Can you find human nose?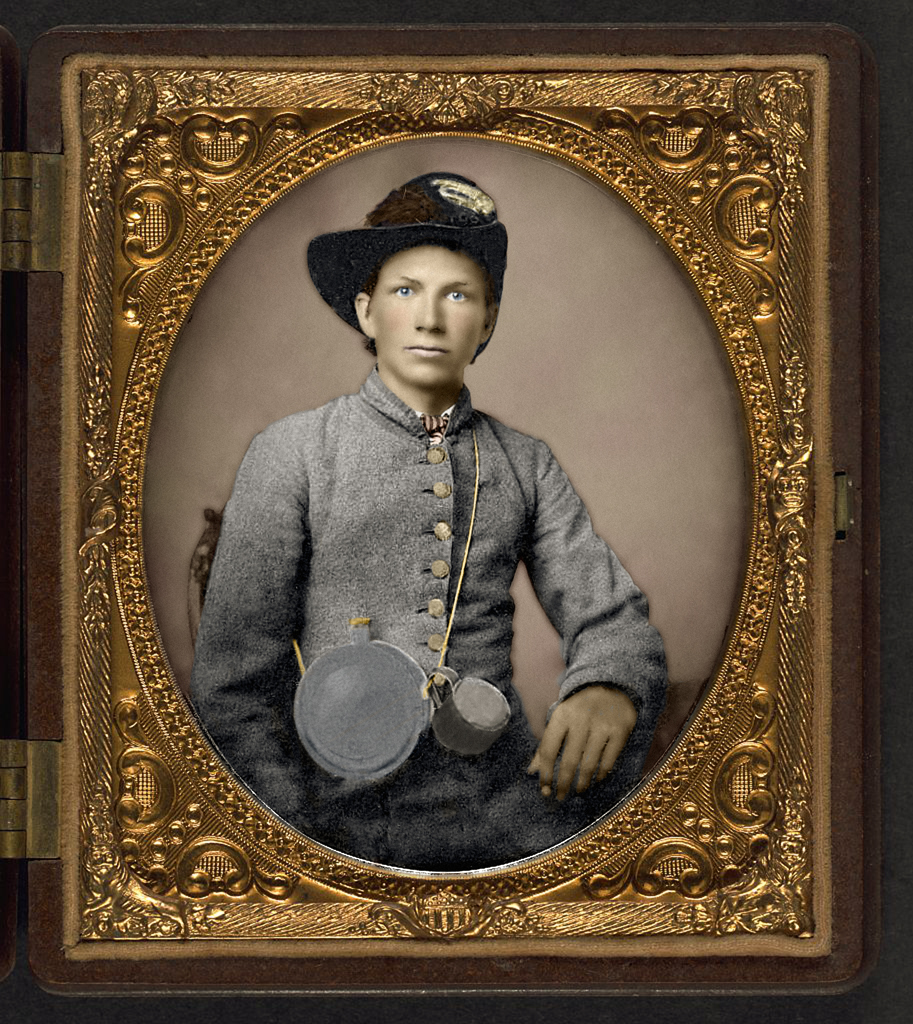
Yes, bounding box: 410/291/447/334.
